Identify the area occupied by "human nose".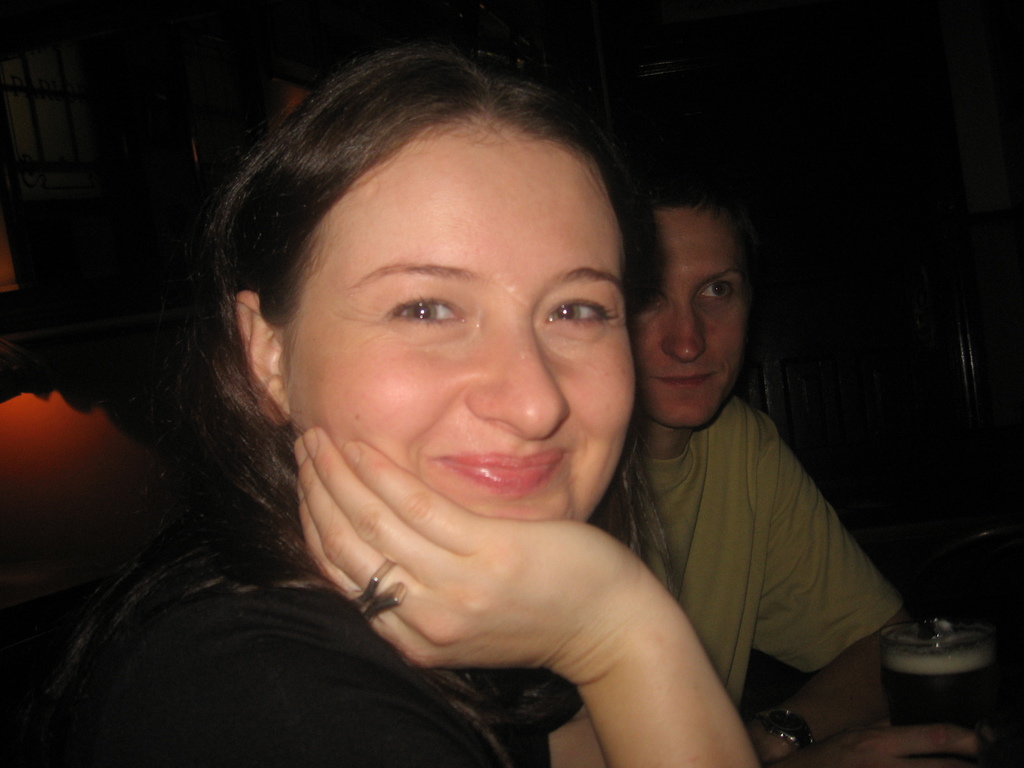
Area: box(463, 317, 567, 442).
